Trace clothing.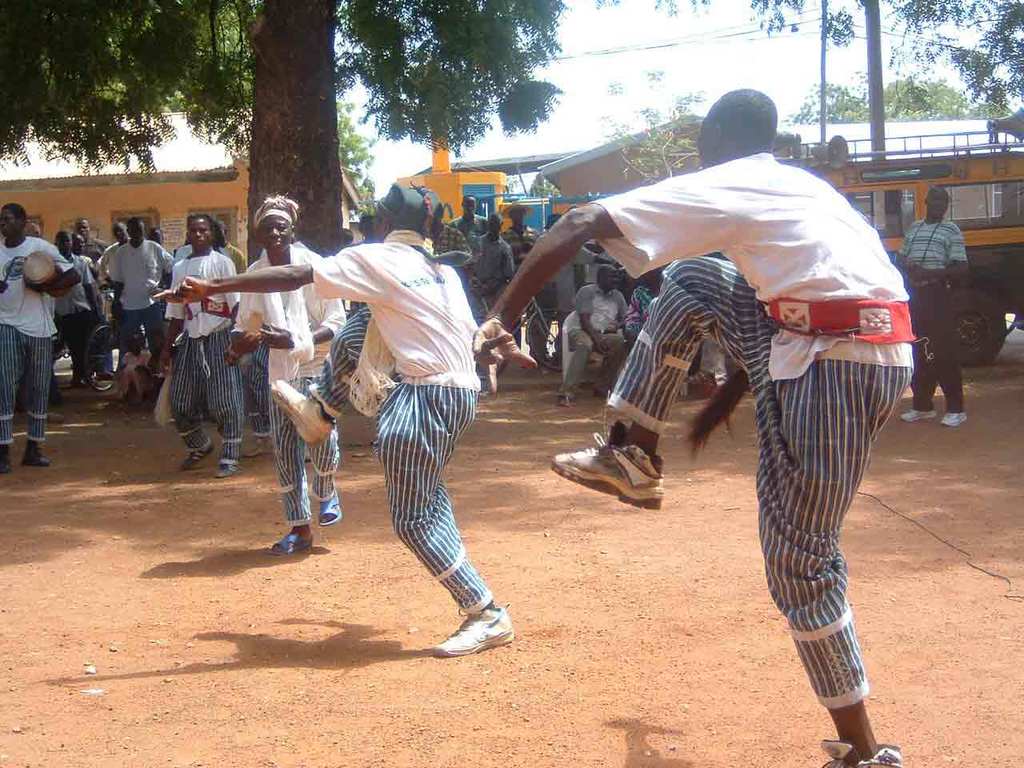
Traced to 446,212,486,246.
